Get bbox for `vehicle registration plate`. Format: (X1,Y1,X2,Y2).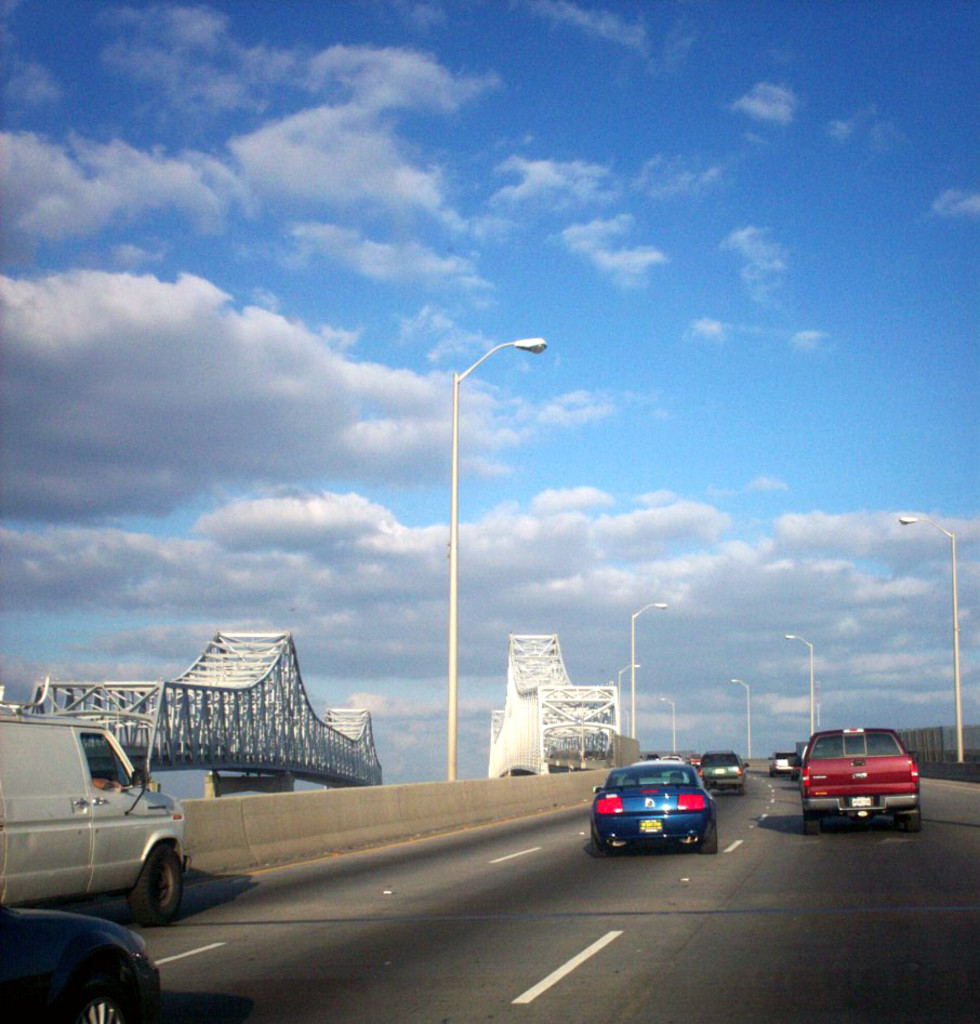
(638,817,662,832).
